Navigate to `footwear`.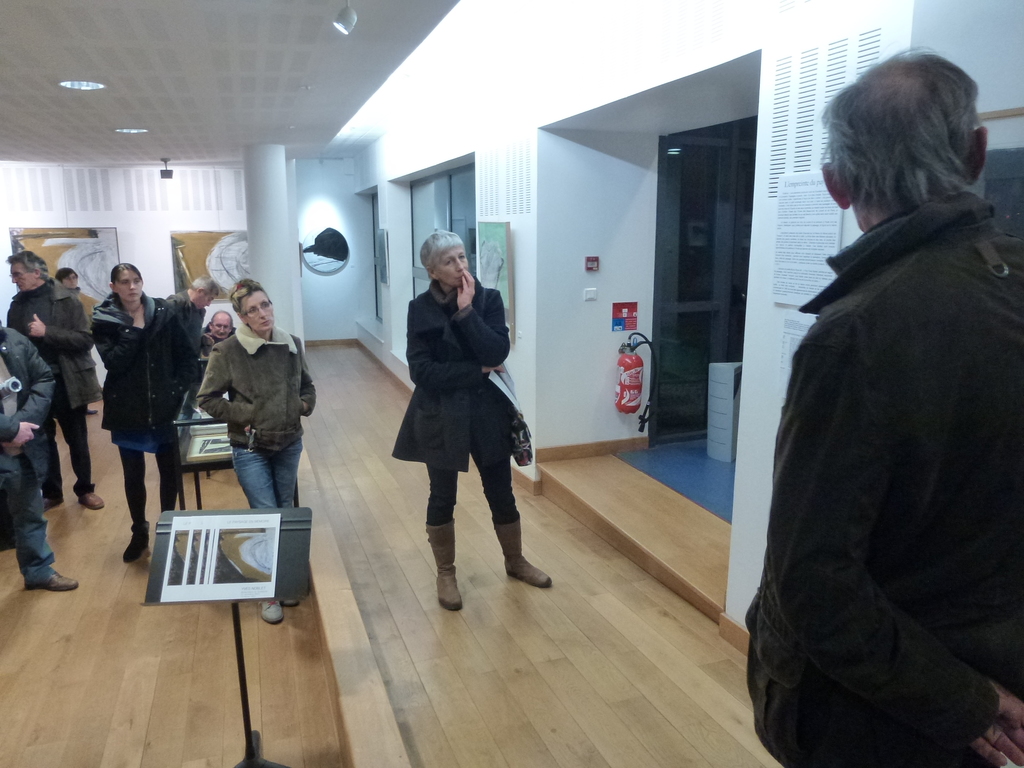
Navigation target: [x1=412, y1=521, x2=481, y2=613].
